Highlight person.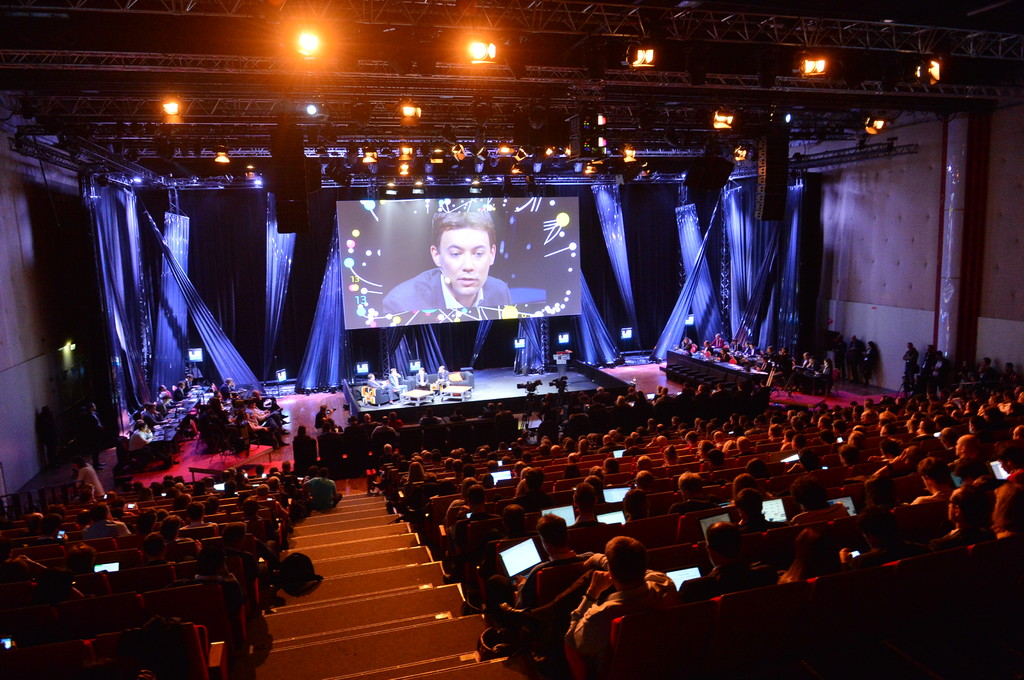
Highlighted region: 144, 471, 185, 557.
